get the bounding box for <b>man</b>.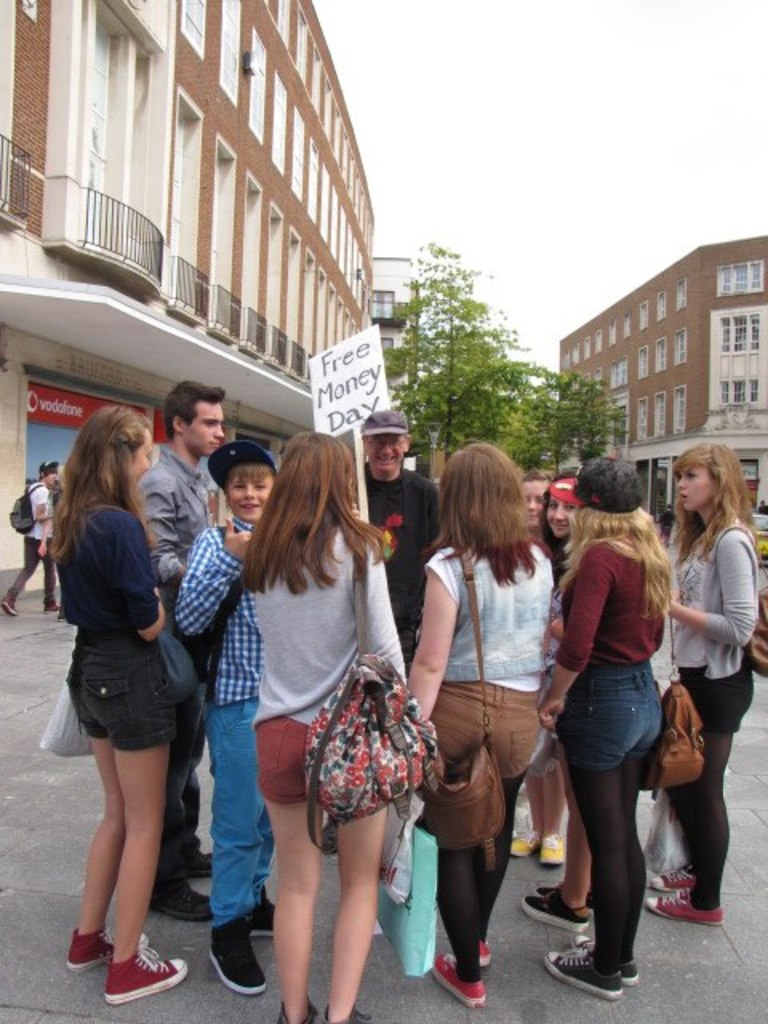
(5, 462, 66, 618).
